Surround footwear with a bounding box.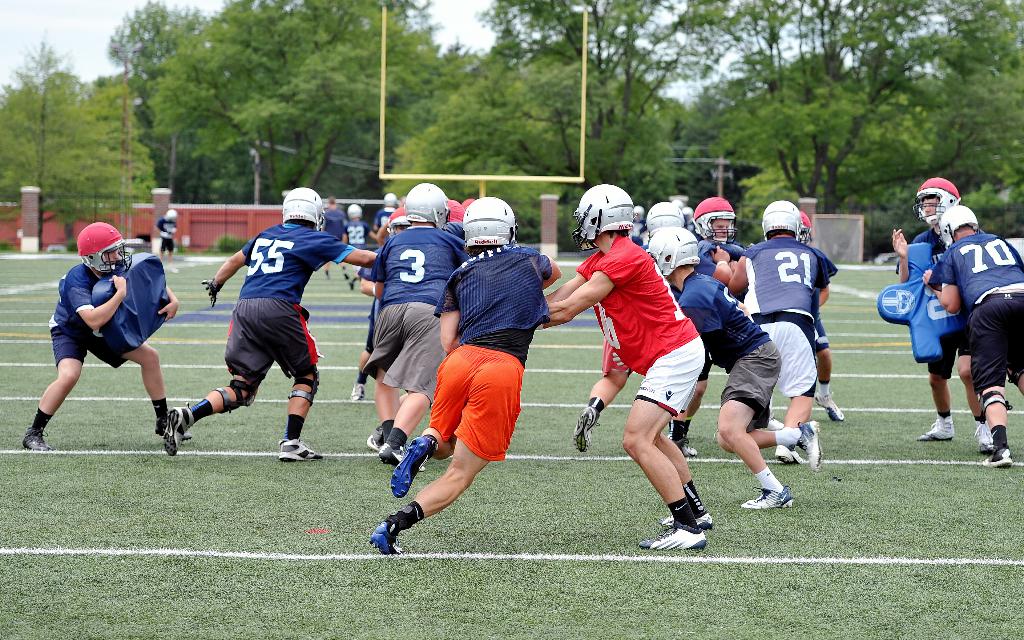
19, 429, 51, 452.
